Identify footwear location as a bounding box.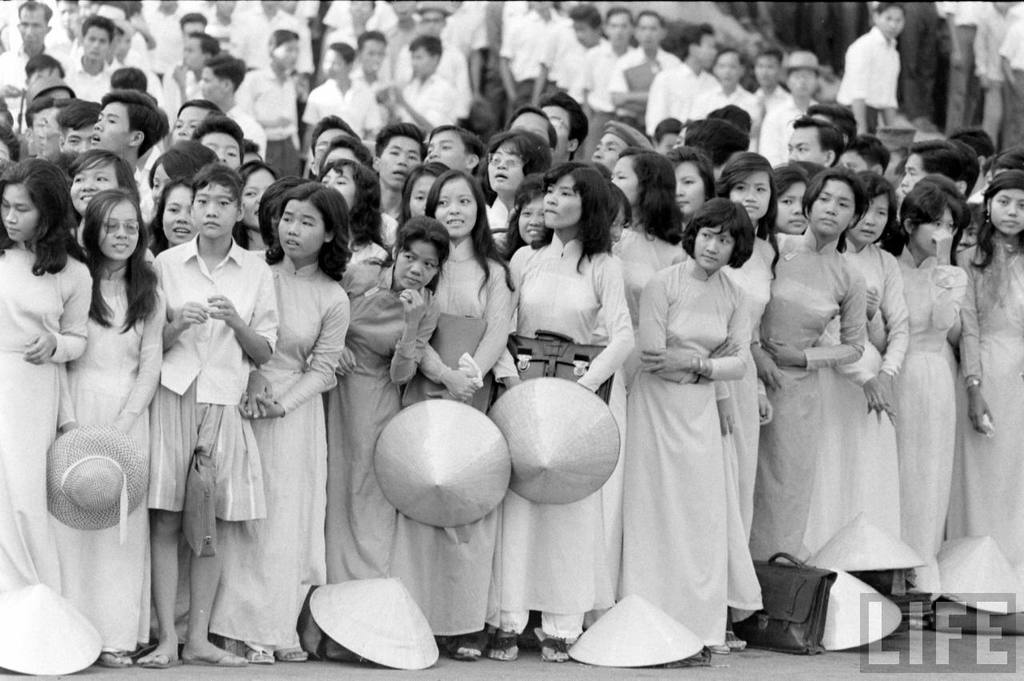
left=711, top=642, right=726, bottom=656.
